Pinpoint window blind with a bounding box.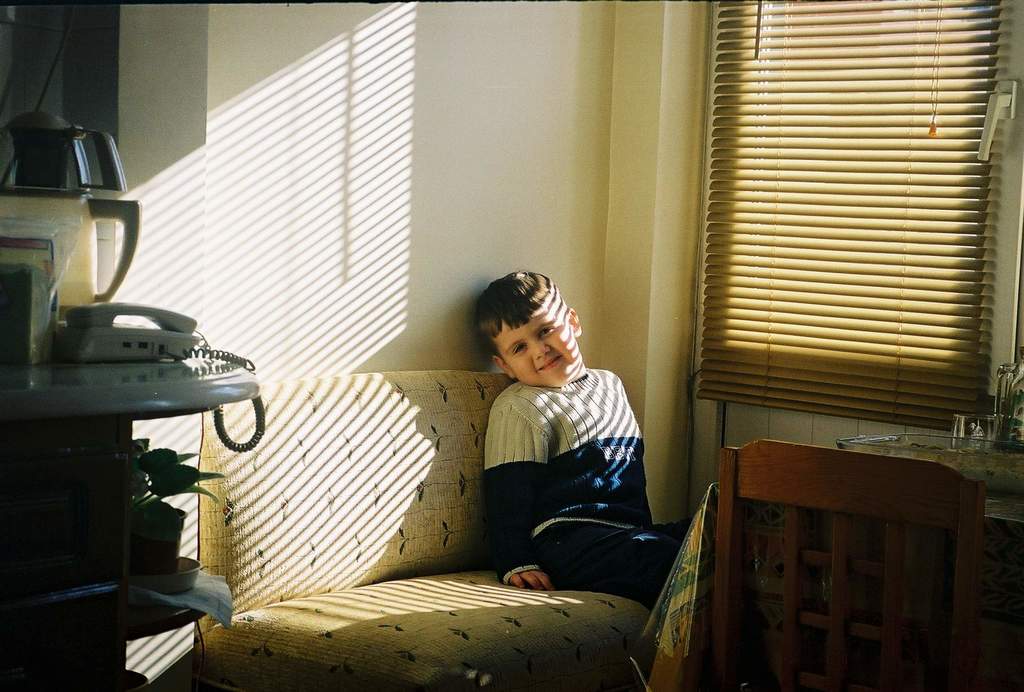
bbox=[696, 0, 1016, 432].
